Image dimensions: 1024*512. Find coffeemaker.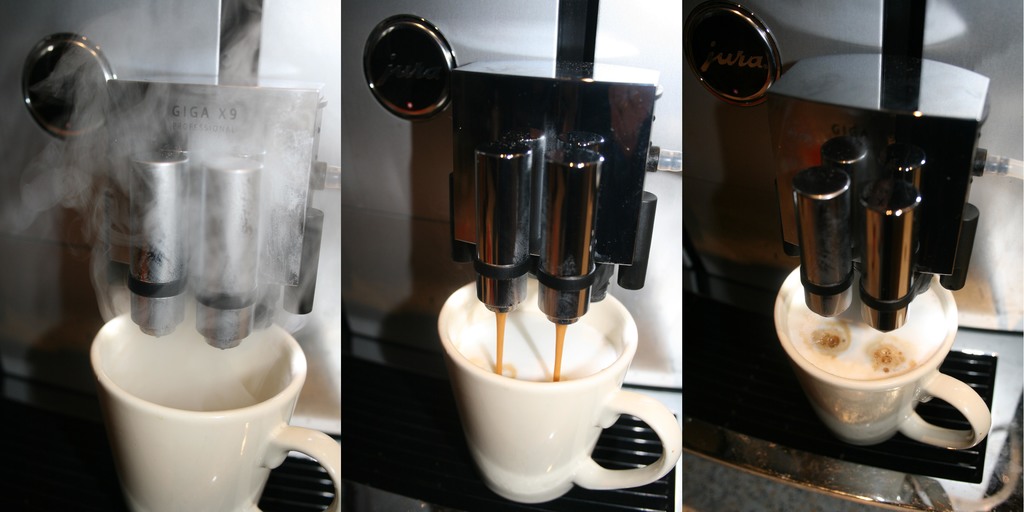
0, 0, 344, 511.
